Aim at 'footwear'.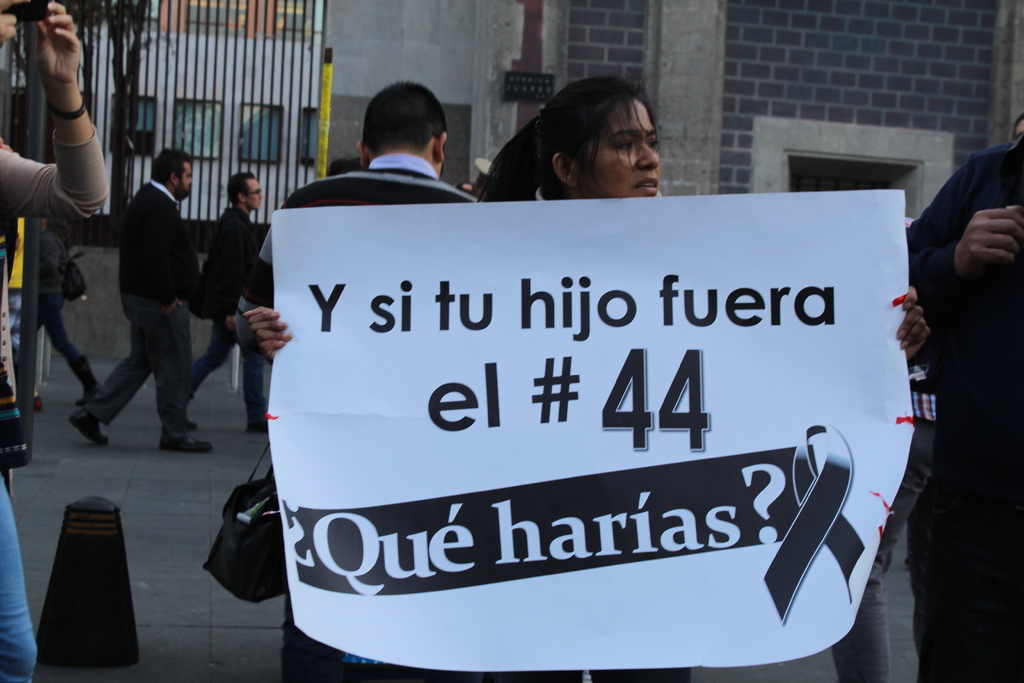
Aimed at pyautogui.locateOnScreen(237, 407, 274, 431).
